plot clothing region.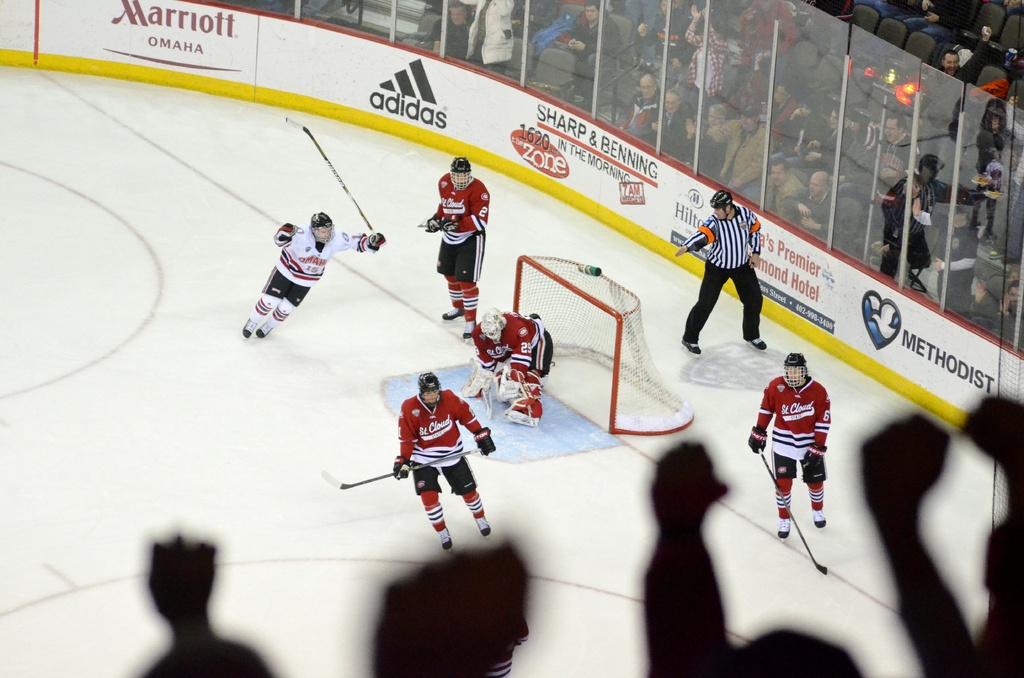
Plotted at {"x1": 470, "y1": 306, "x2": 553, "y2": 416}.
